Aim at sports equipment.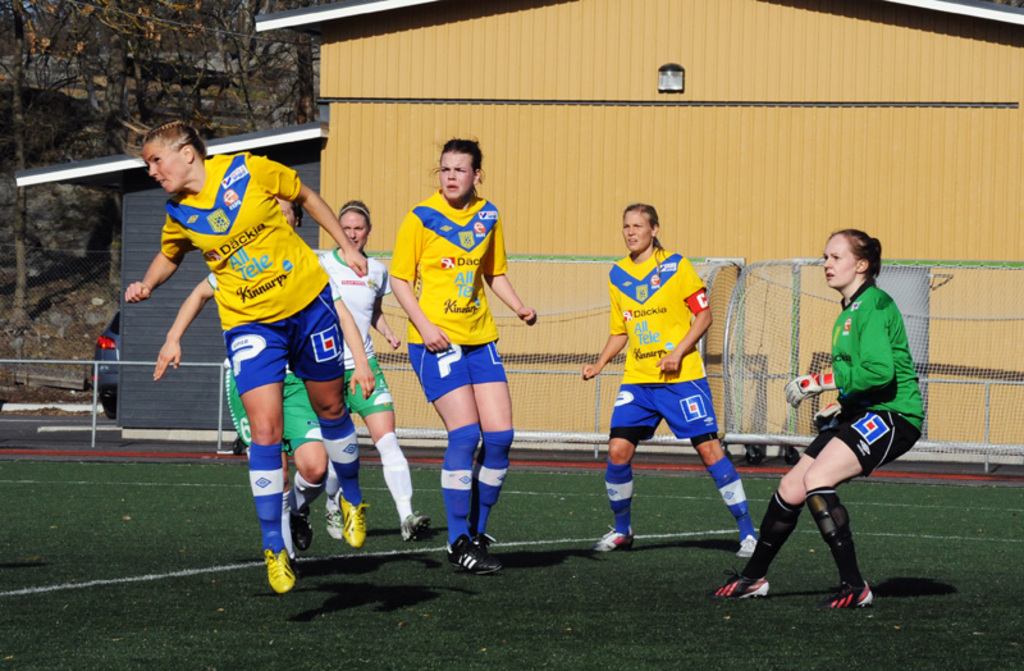
Aimed at 782:366:838:411.
